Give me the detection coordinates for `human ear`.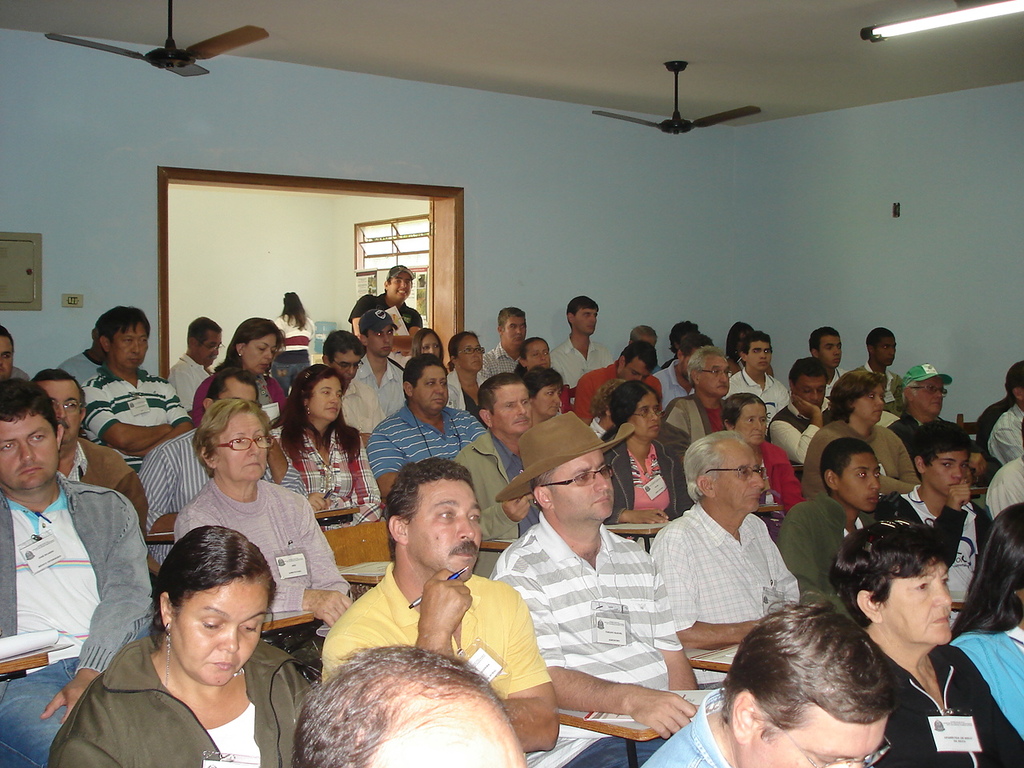
l=200, t=446, r=218, b=466.
